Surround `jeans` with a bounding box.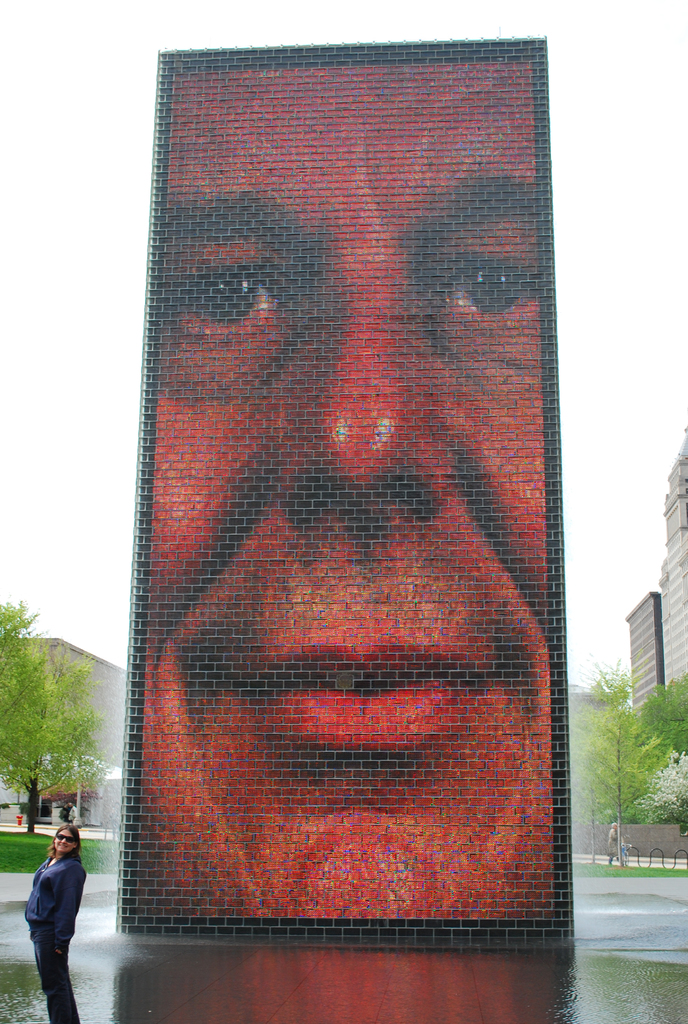
BBox(26, 936, 82, 1022).
